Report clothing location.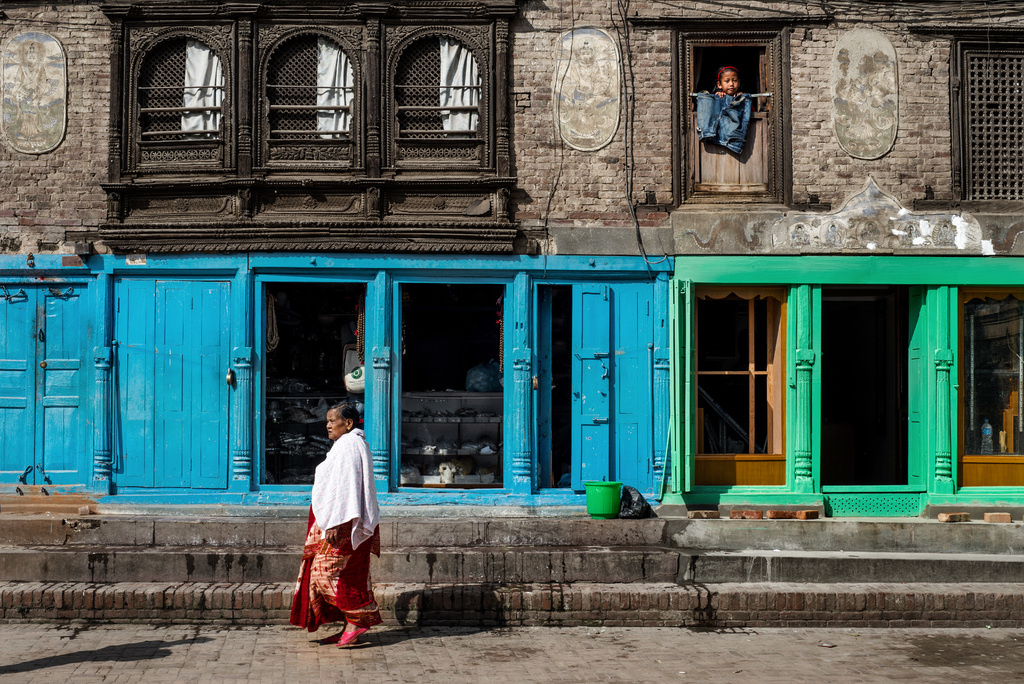
Report: 298 420 380 635.
